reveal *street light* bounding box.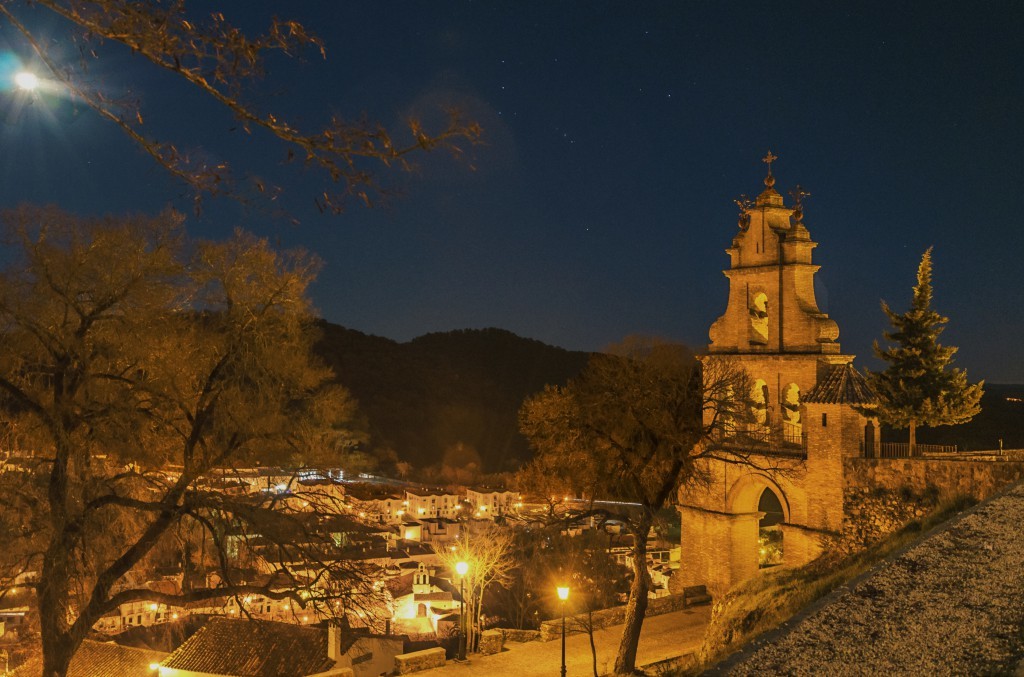
Revealed: region(560, 581, 573, 675).
